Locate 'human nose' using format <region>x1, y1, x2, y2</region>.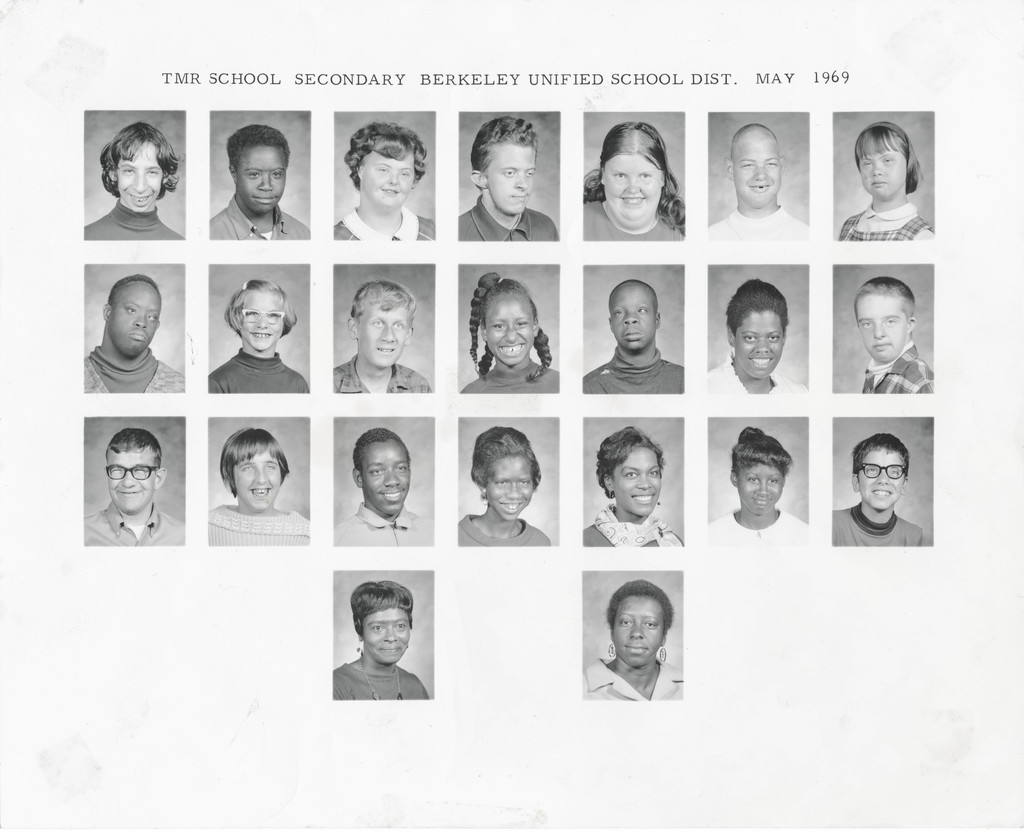
<region>382, 624, 401, 641</region>.
